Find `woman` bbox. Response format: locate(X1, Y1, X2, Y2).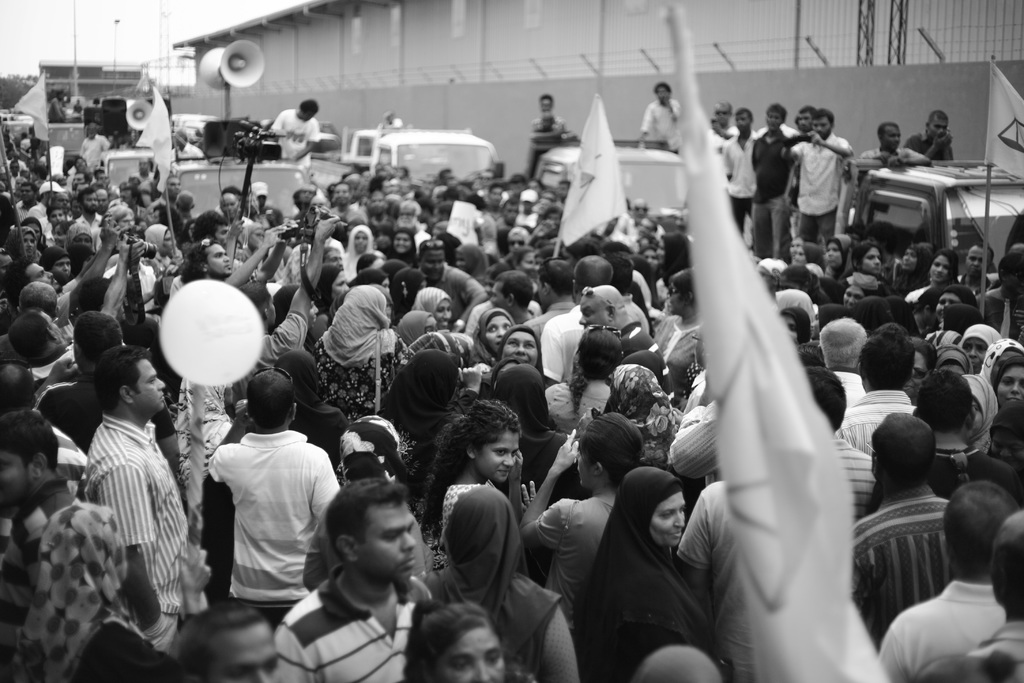
locate(489, 324, 547, 390).
